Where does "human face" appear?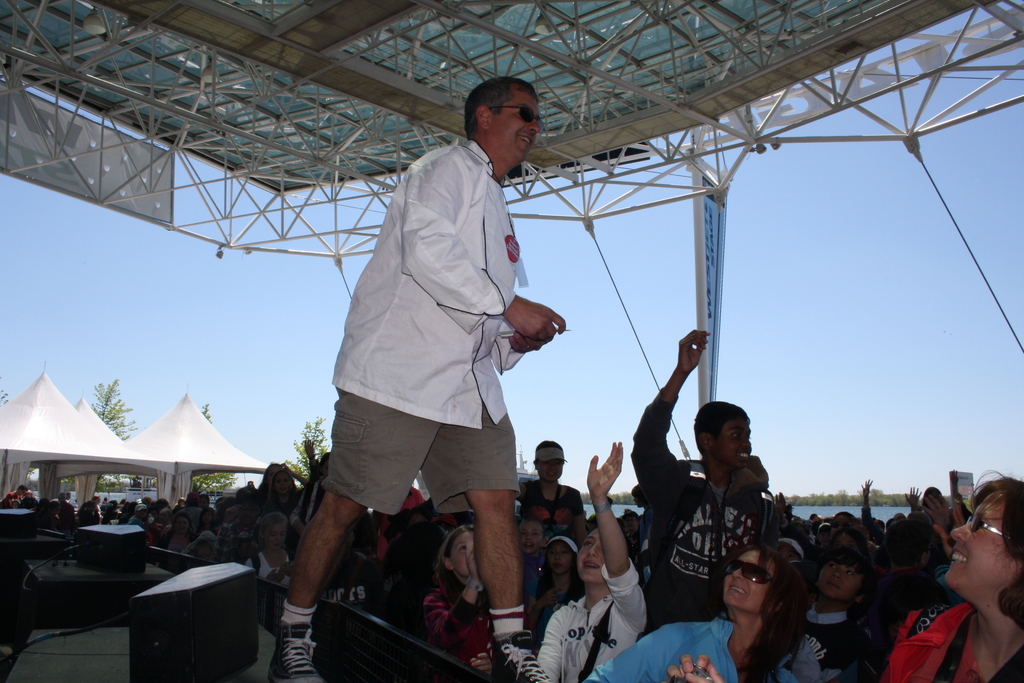
Appears at bbox=(270, 470, 296, 498).
